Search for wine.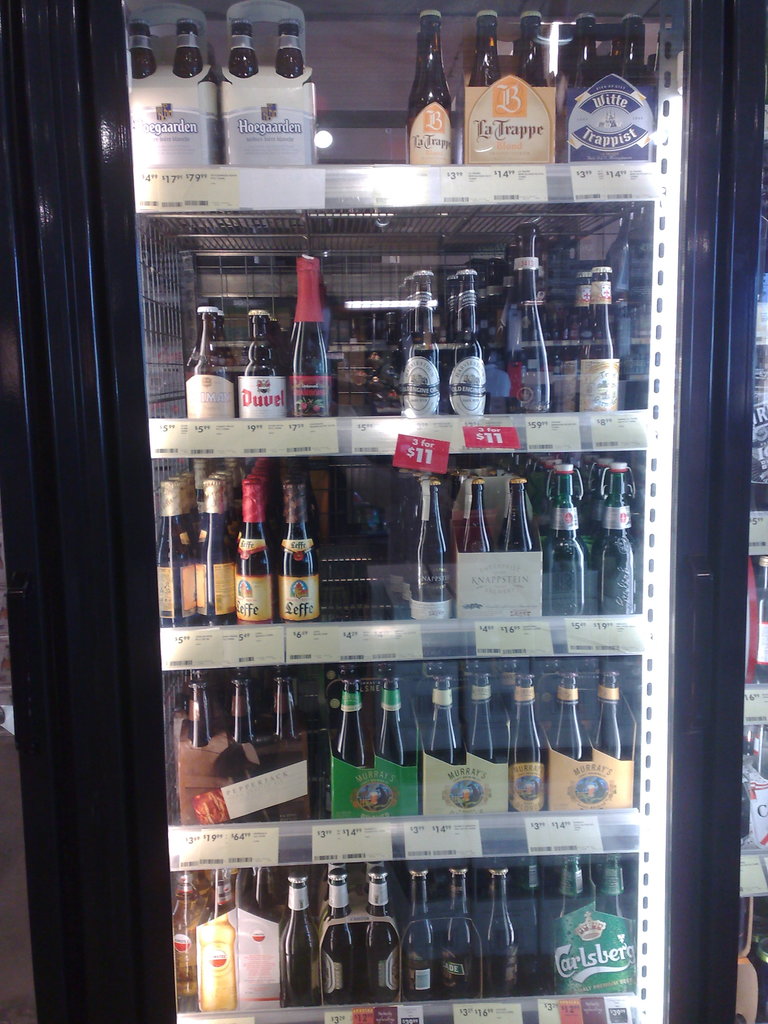
Found at bbox(563, 0, 610, 166).
